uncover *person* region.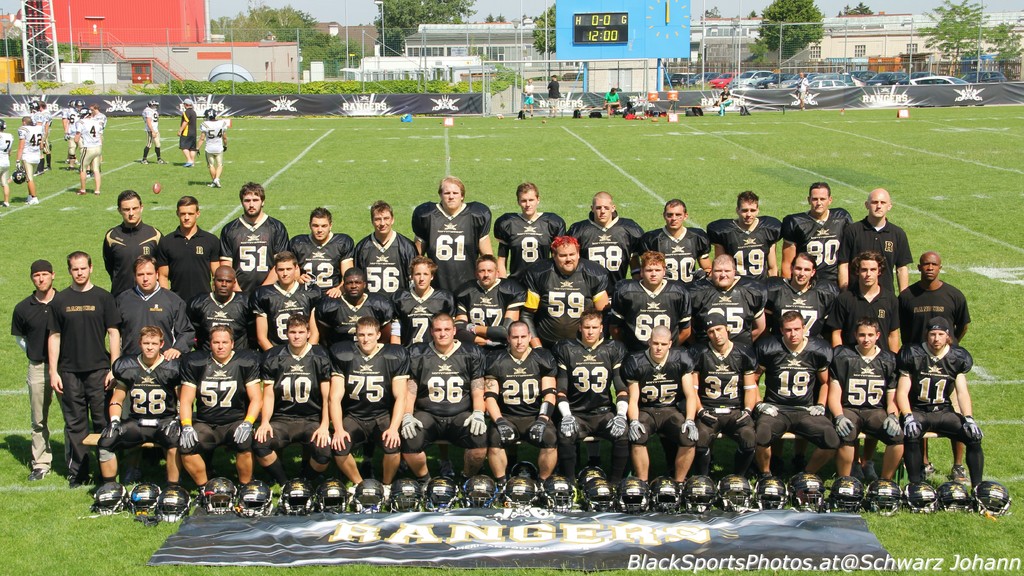
Uncovered: 254, 310, 332, 519.
